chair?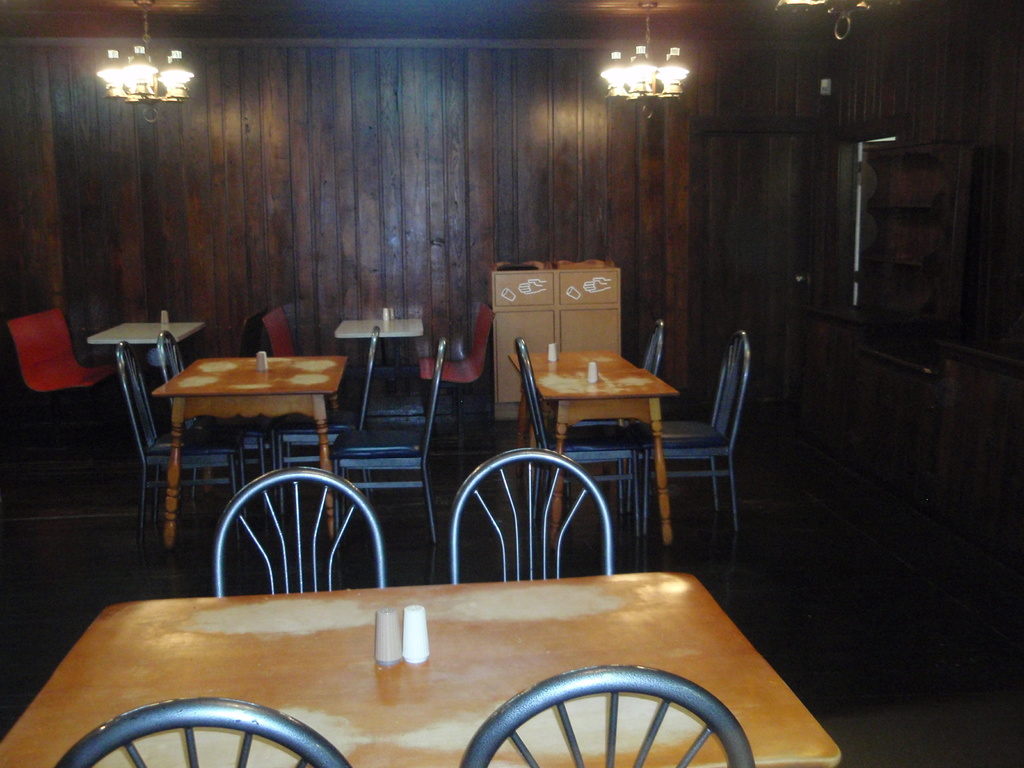
bbox=(451, 444, 610, 585)
